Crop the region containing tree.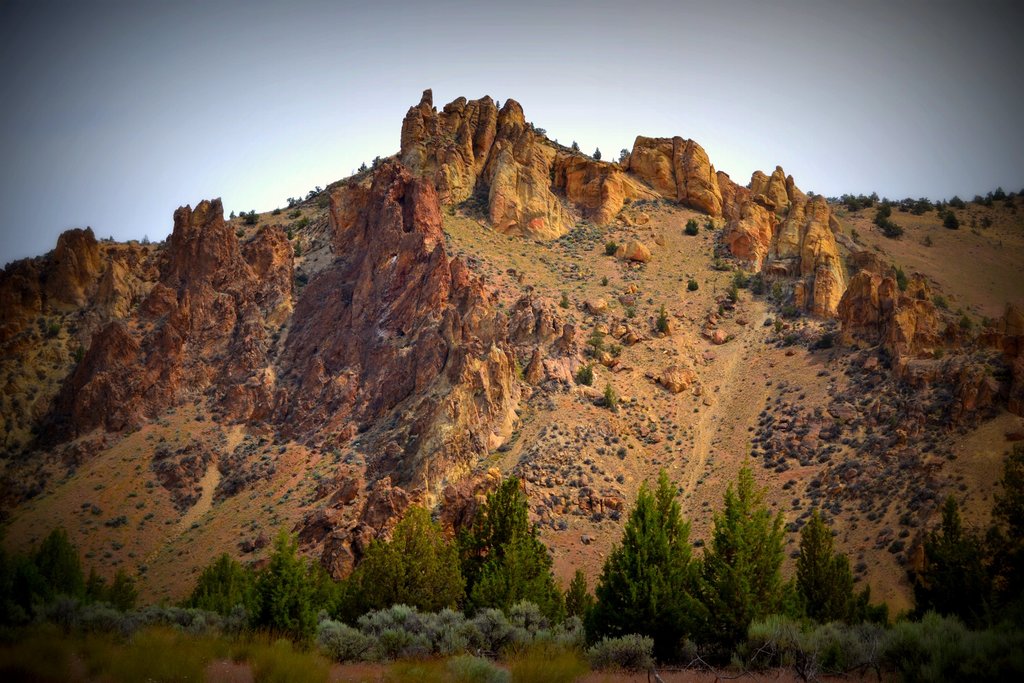
Crop region: locate(356, 607, 467, 664).
